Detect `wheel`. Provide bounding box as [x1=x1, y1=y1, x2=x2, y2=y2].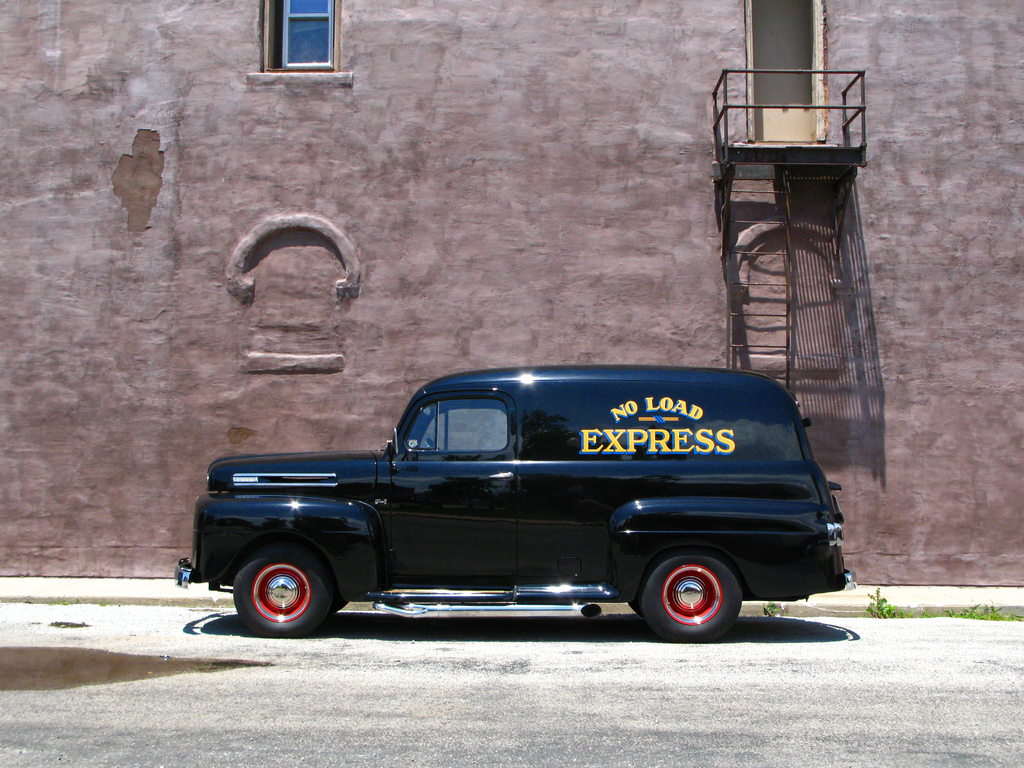
[x1=640, y1=533, x2=742, y2=636].
